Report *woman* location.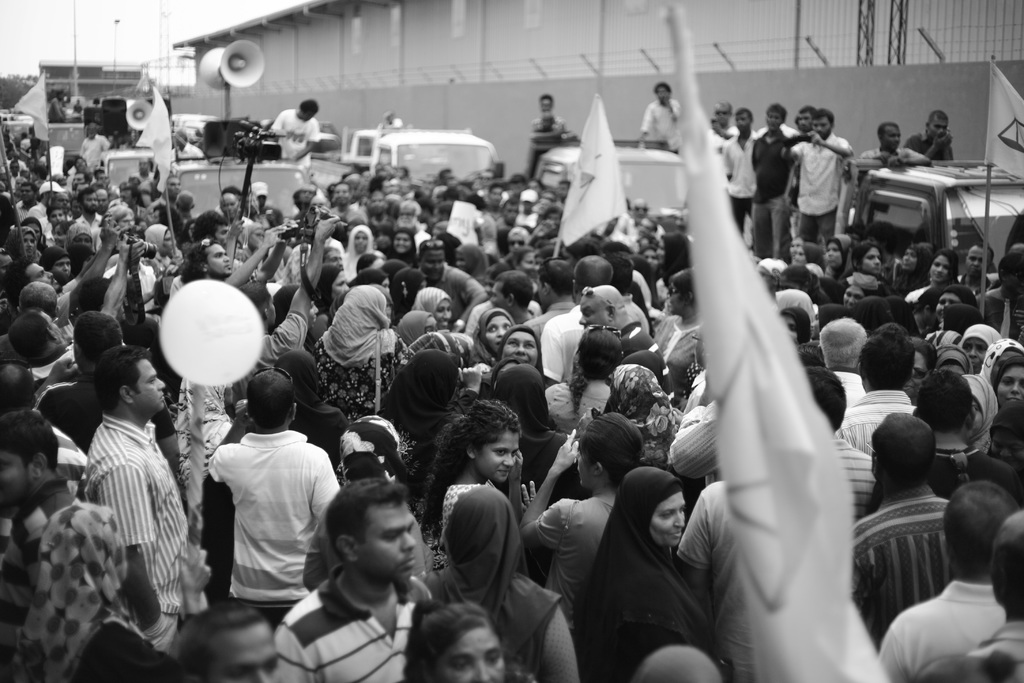
Report: x1=824, y1=235, x2=851, y2=278.
